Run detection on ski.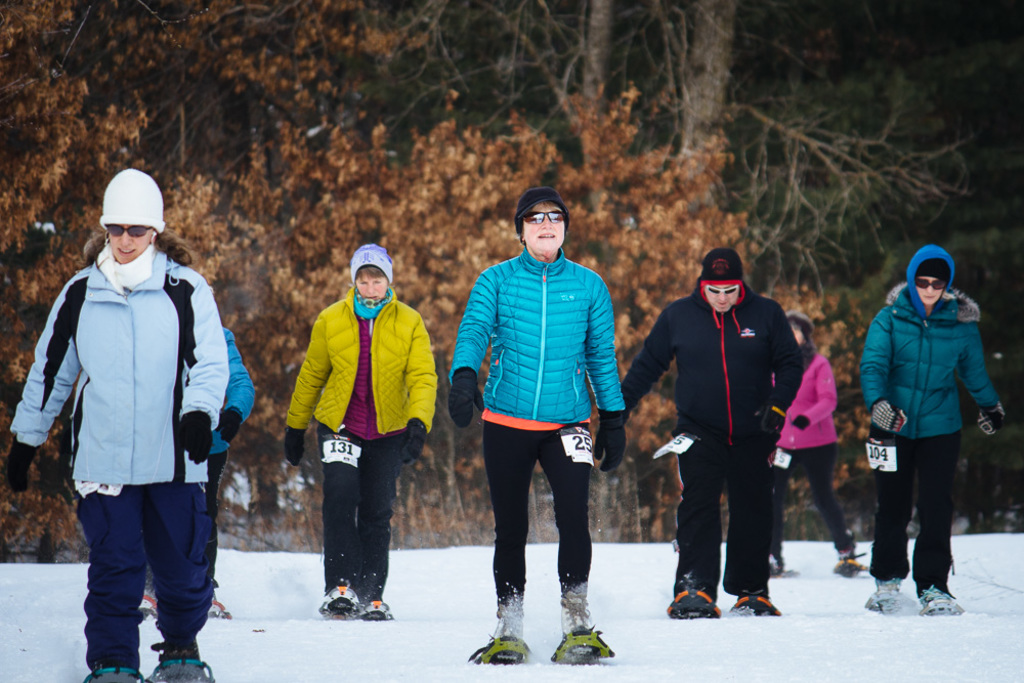
Result: select_region(922, 570, 961, 620).
